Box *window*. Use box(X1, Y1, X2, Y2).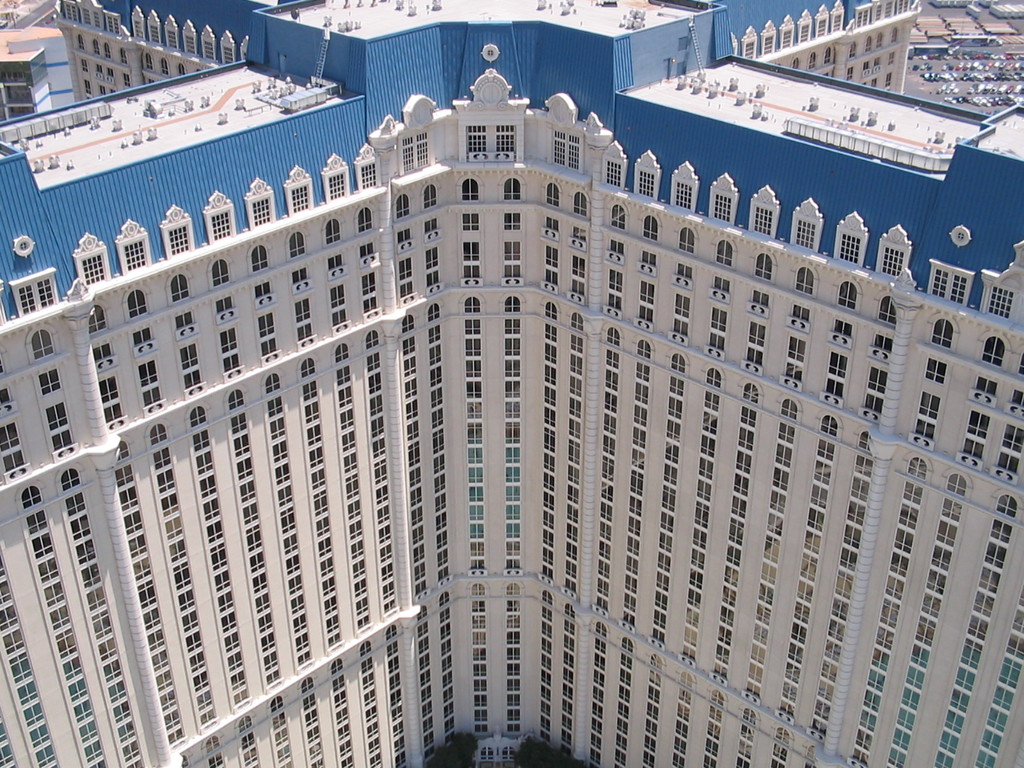
box(646, 736, 657, 751).
